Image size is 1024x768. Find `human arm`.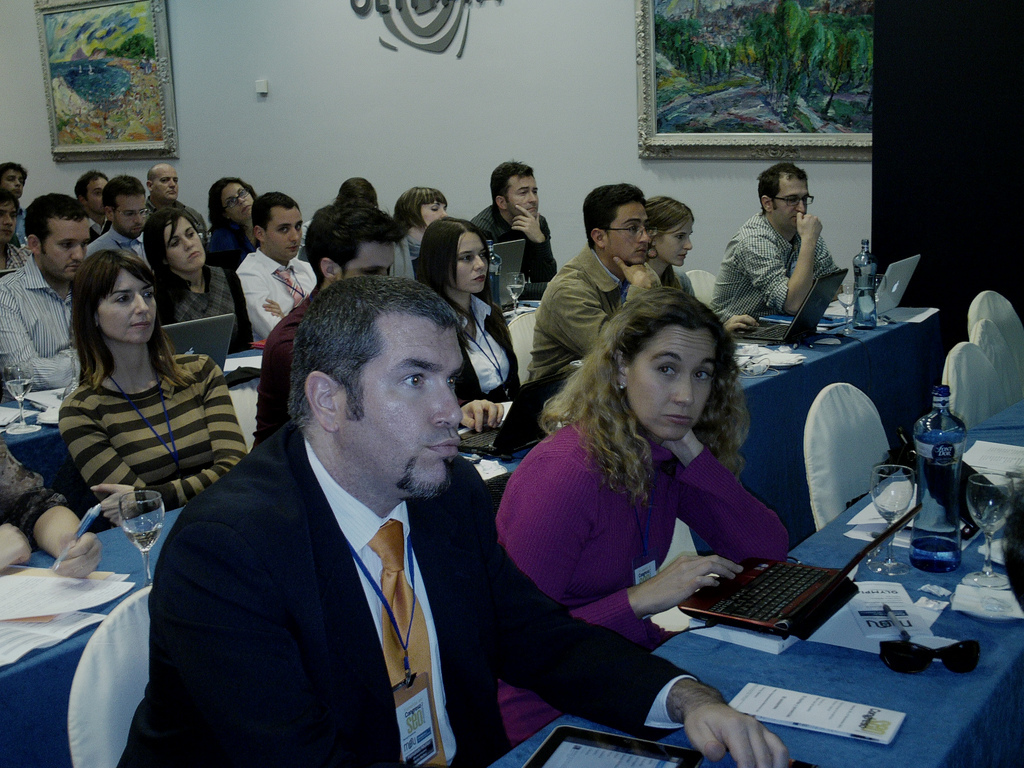
[left=670, top=262, right=757, bottom=338].
